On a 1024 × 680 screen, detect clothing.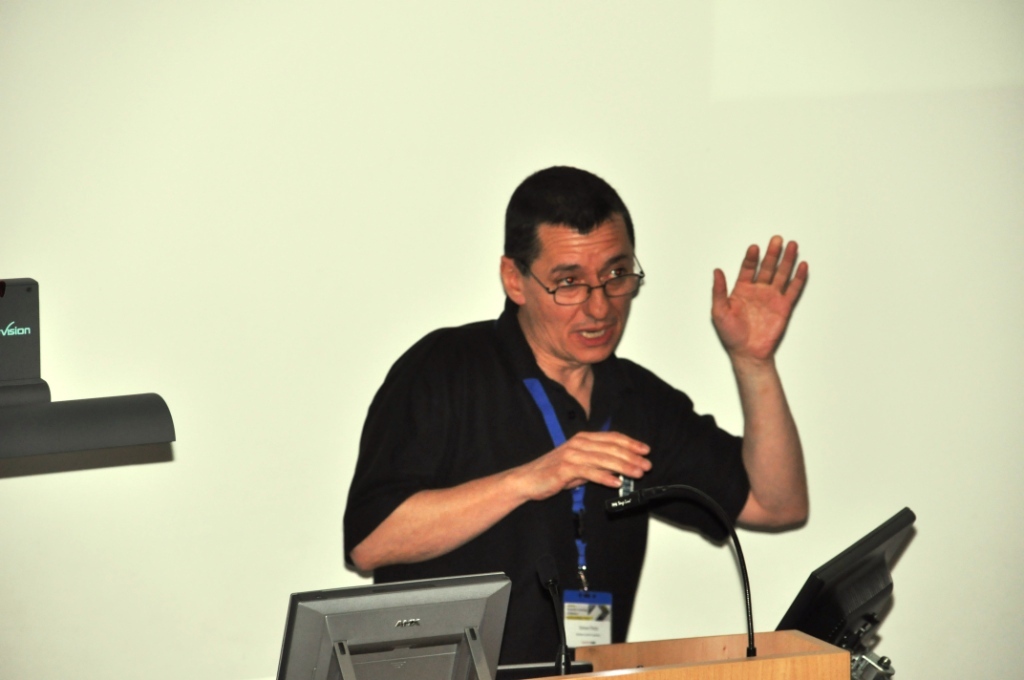
(346,276,735,604).
